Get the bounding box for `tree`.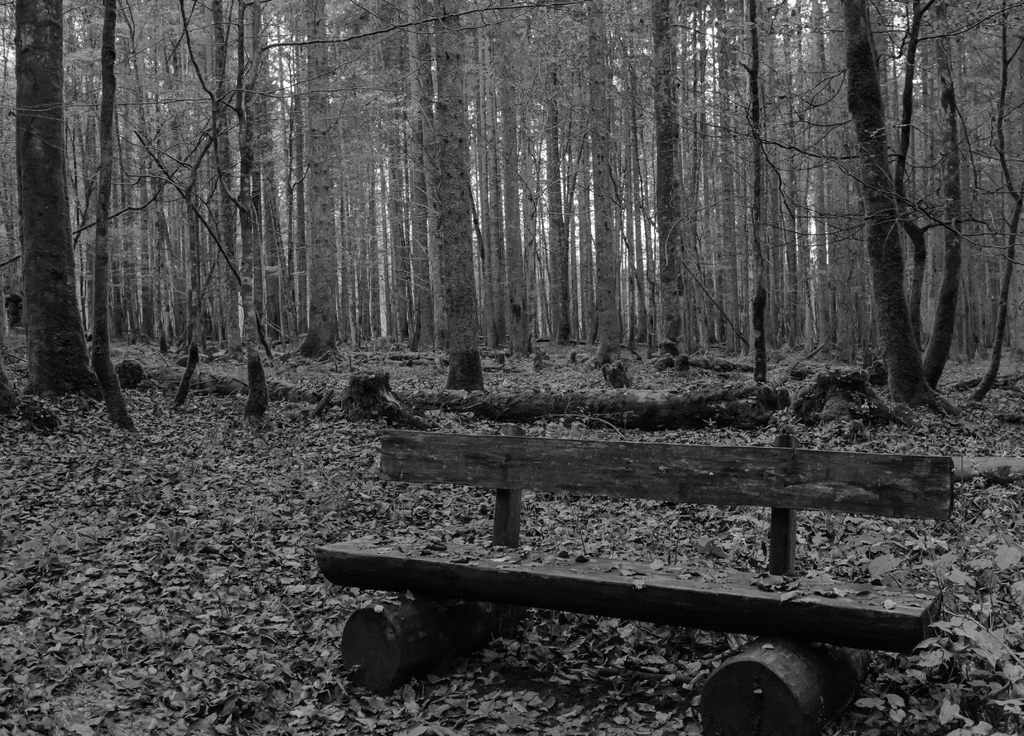
(left=16, top=0, right=100, bottom=394).
